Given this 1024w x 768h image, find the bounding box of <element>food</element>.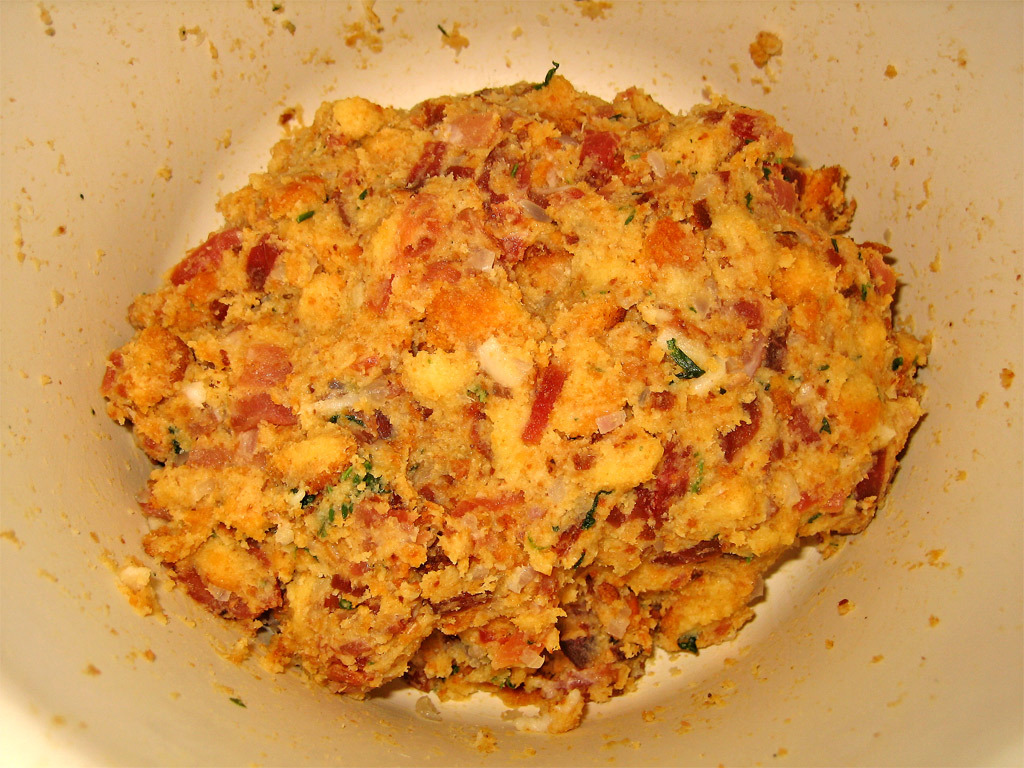
select_region(432, 17, 467, 55).
